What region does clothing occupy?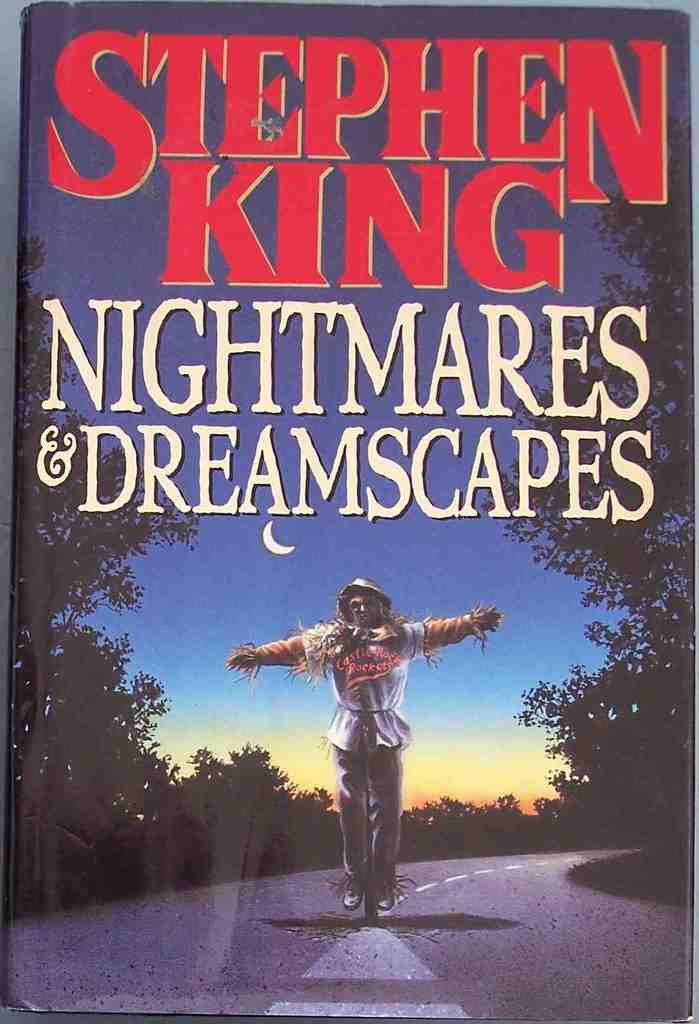
252/582/479/879.
